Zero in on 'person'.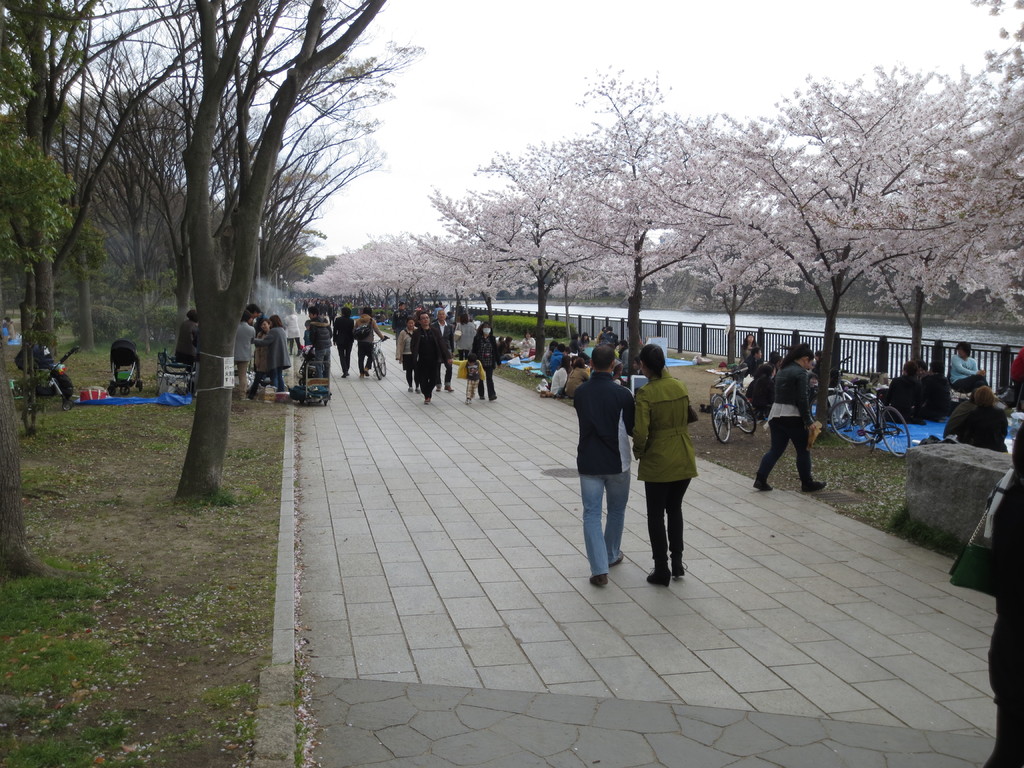
Zeroed in: locate(243, 308, 287, 397).
